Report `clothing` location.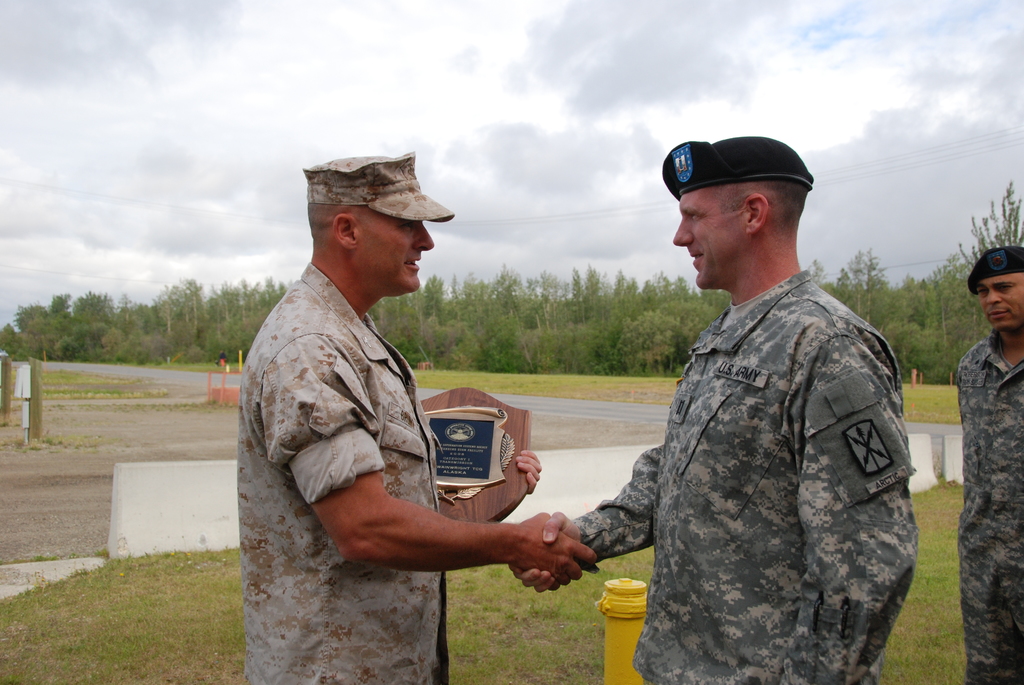
Report: left=243, top=265, right=461, bottom=684.
